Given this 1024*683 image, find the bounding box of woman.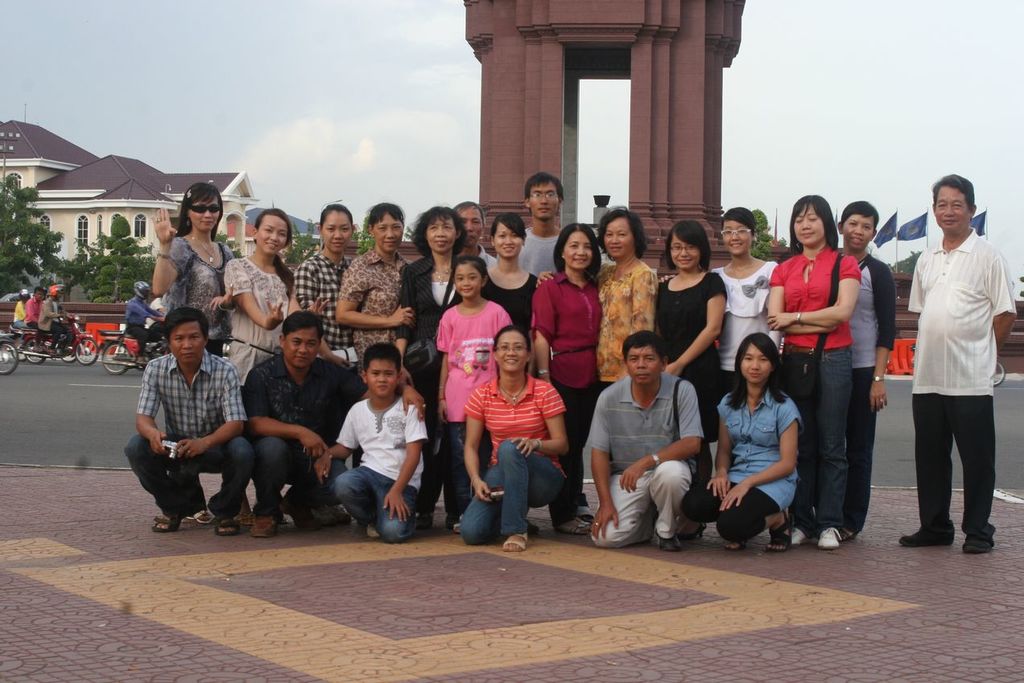
715 209 782 393.
